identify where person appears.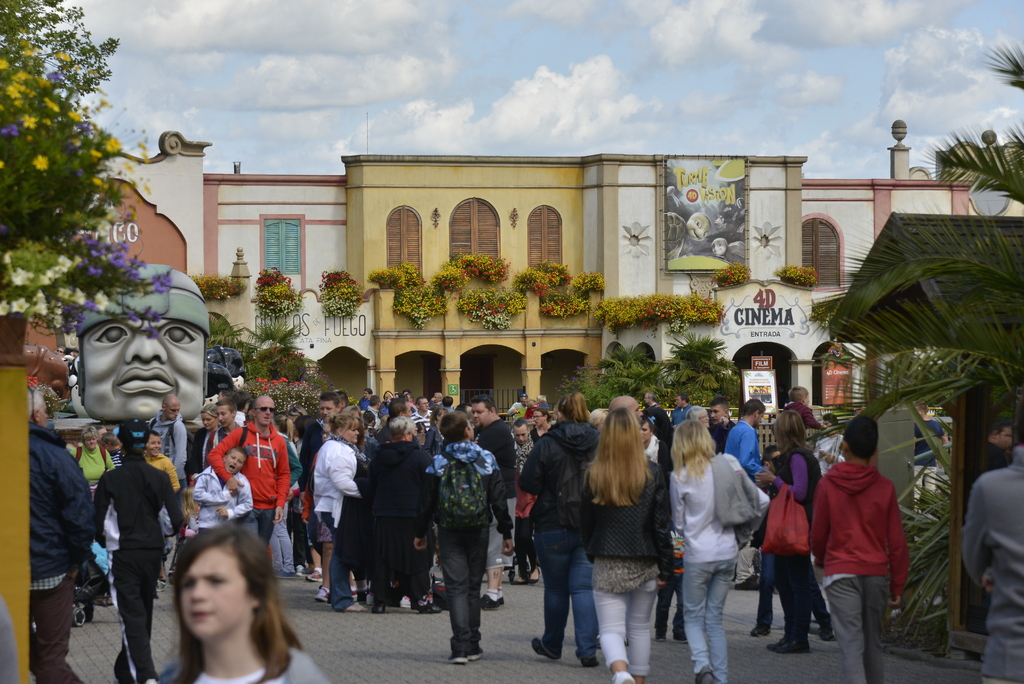
Appears at [196,444,259,532].
